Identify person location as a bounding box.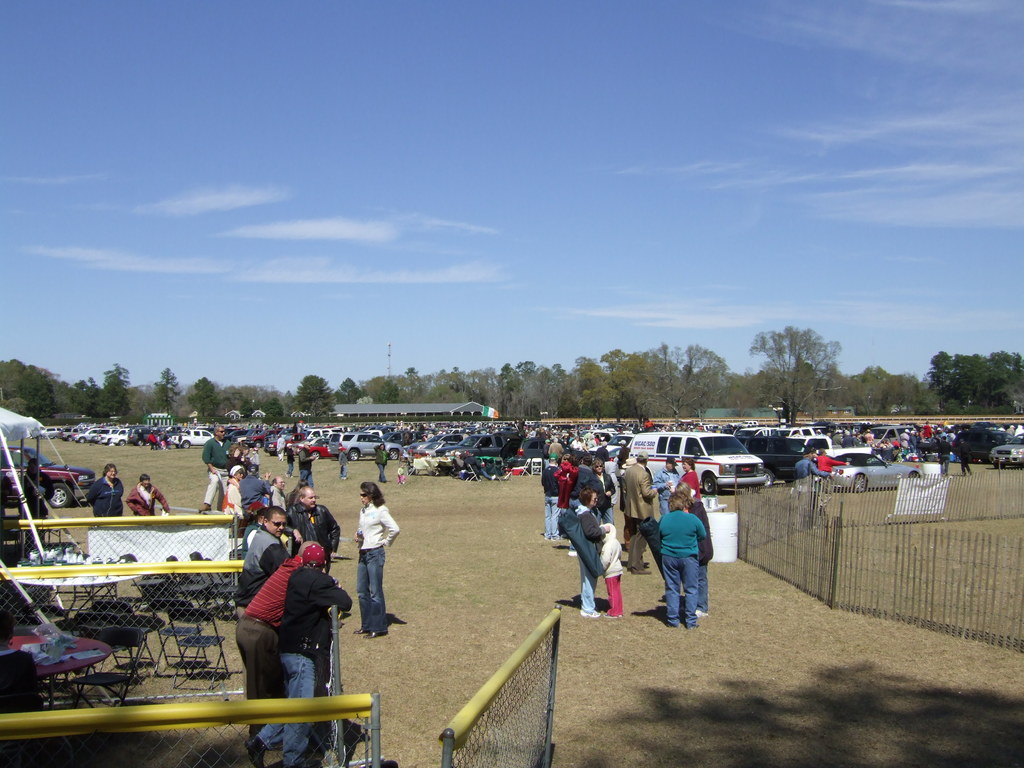
Rect(292, 485, 338, 575).
